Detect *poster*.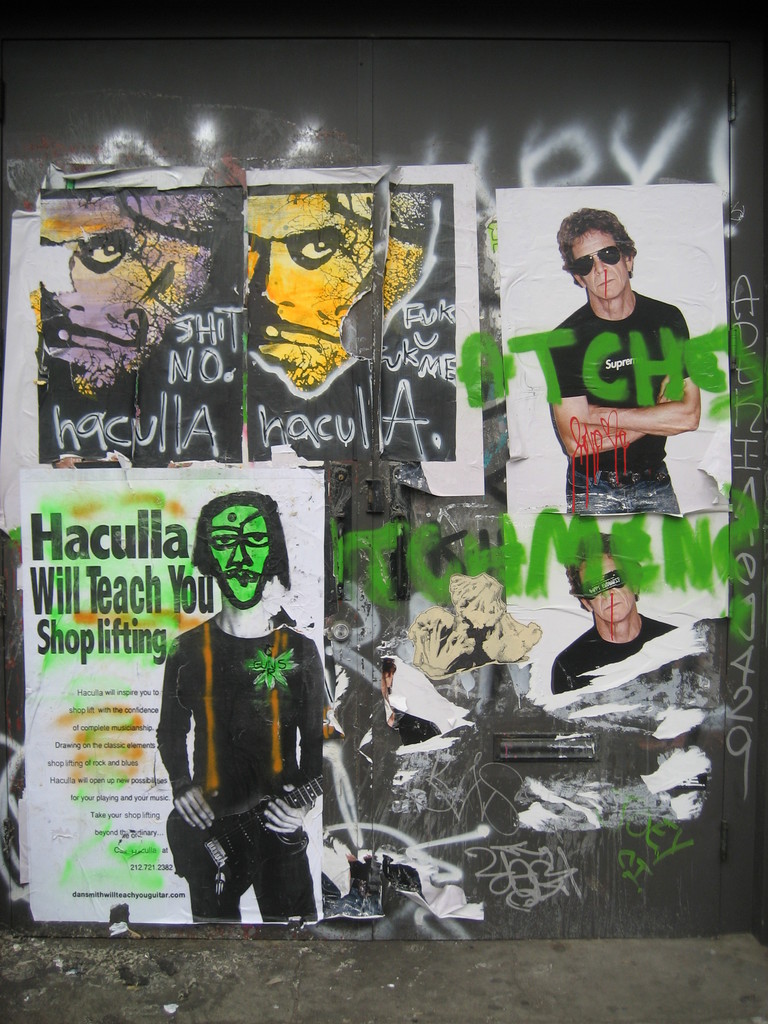
Detected at 508, 503, 730, 703.
